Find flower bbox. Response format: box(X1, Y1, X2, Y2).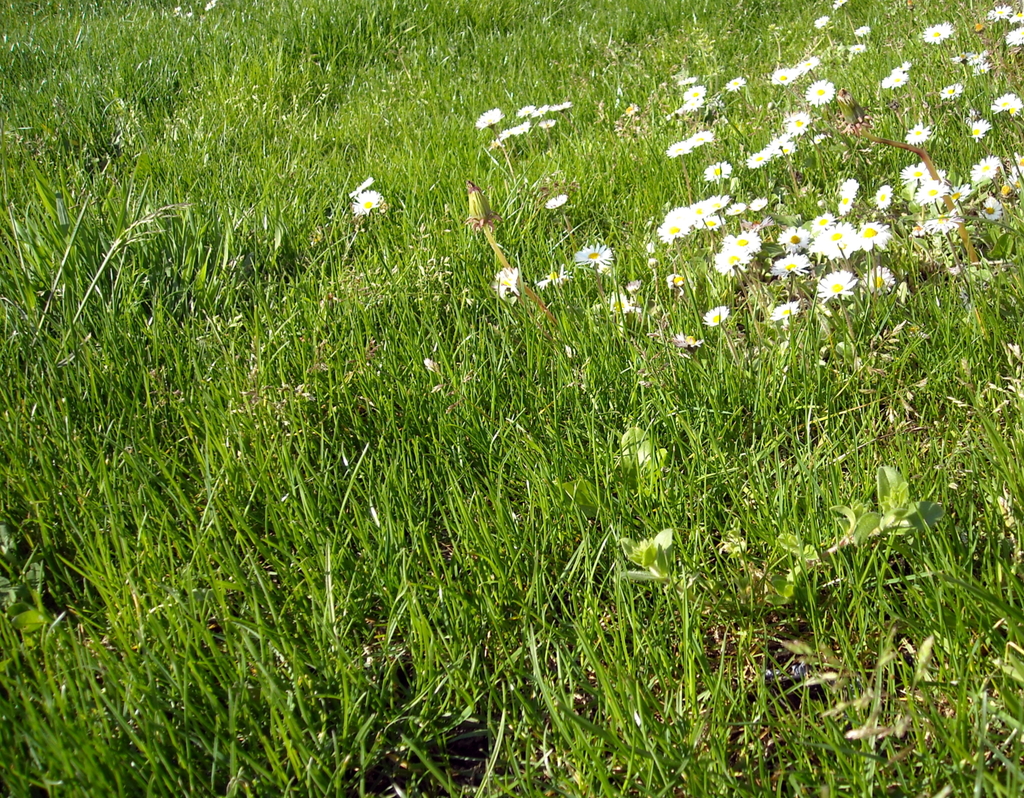
box(668, 140, 703, 156).
